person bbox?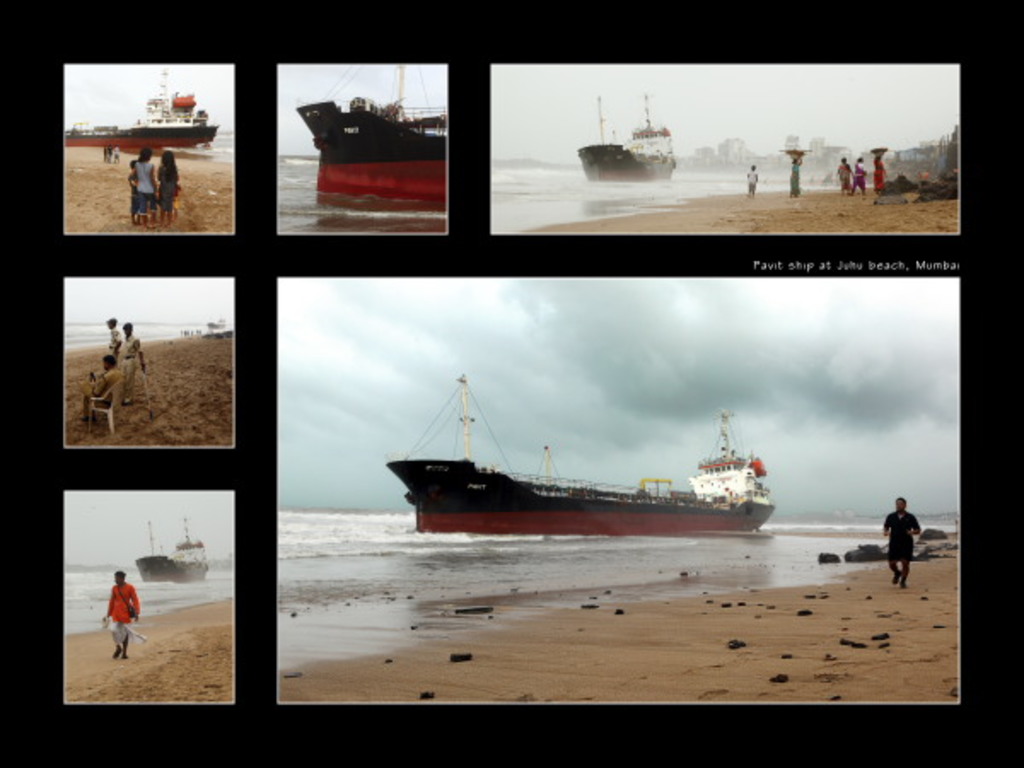
box=[790, 157, 800, 200]
